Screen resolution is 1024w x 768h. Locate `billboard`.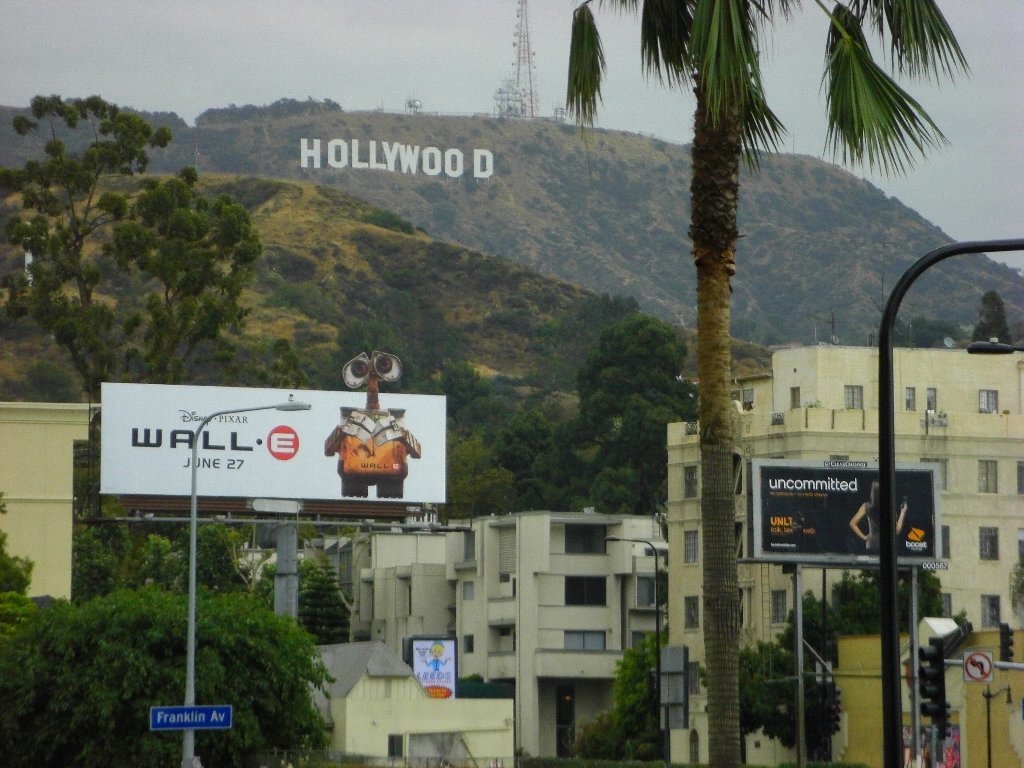
148 698 231 725.
